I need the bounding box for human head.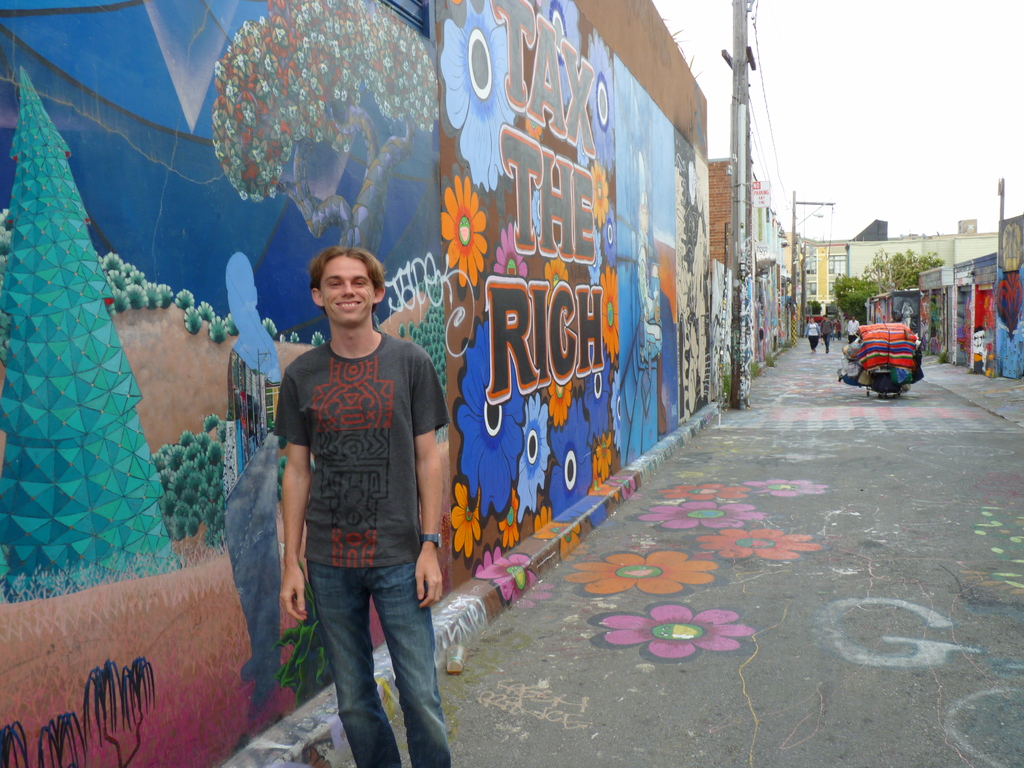
Here it is: (x1=305, y1=238, x2=382, y2=317).
